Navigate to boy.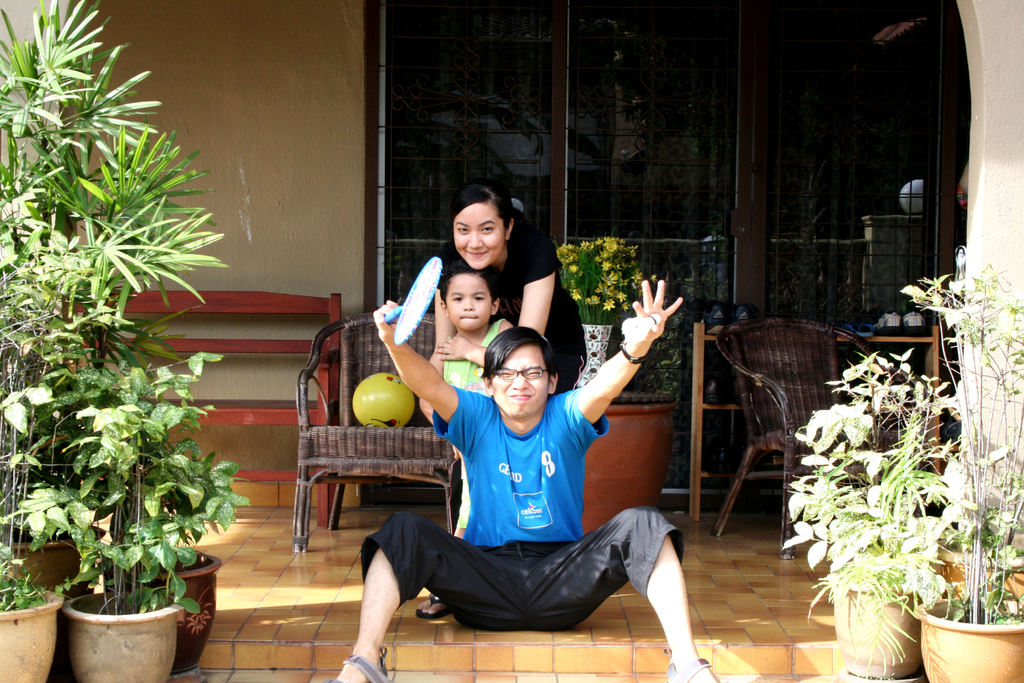
Navigation target: BBox(414, 258, 524, 620).
